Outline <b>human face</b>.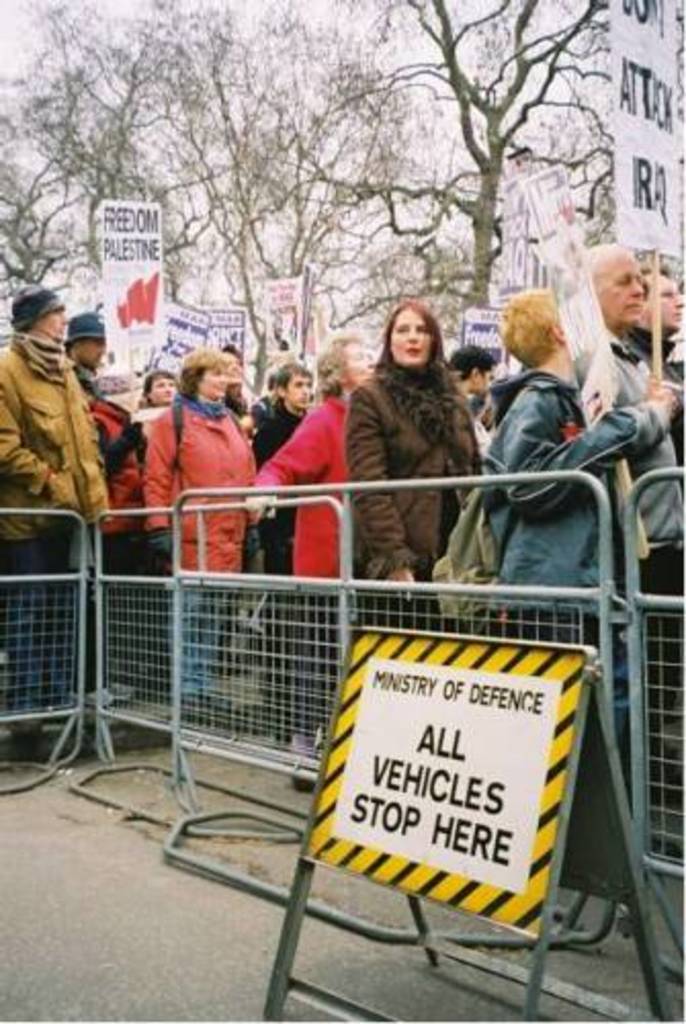
Outline: 156:371:184:403.
